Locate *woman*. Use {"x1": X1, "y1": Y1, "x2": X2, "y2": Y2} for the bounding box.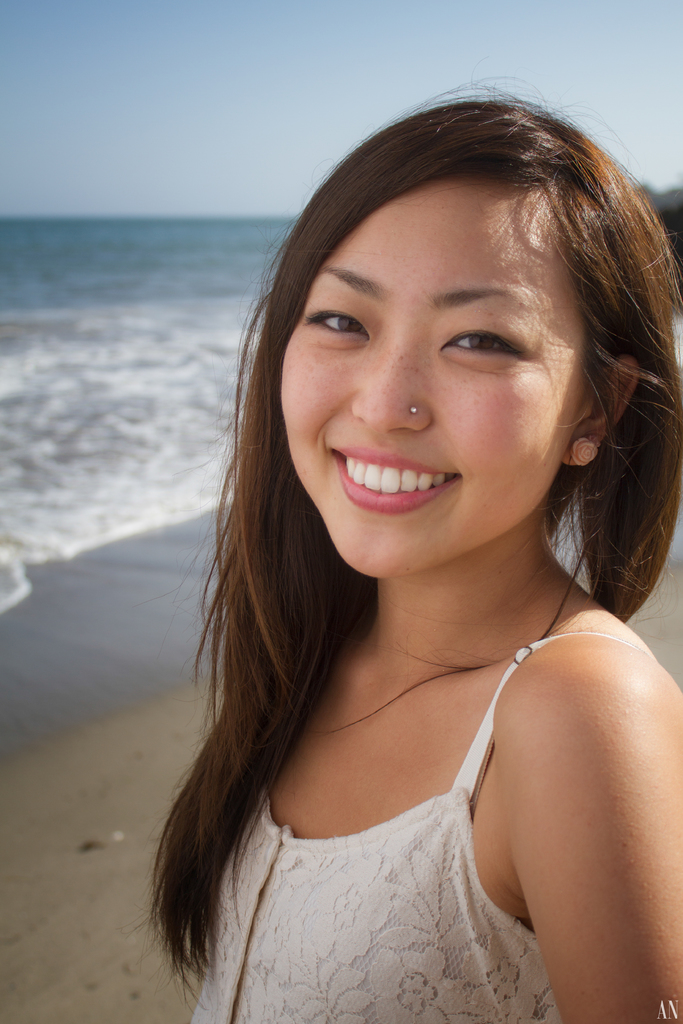
{"x1": 126, "y1": 108, "x2": 682, "y2": 1002}.
